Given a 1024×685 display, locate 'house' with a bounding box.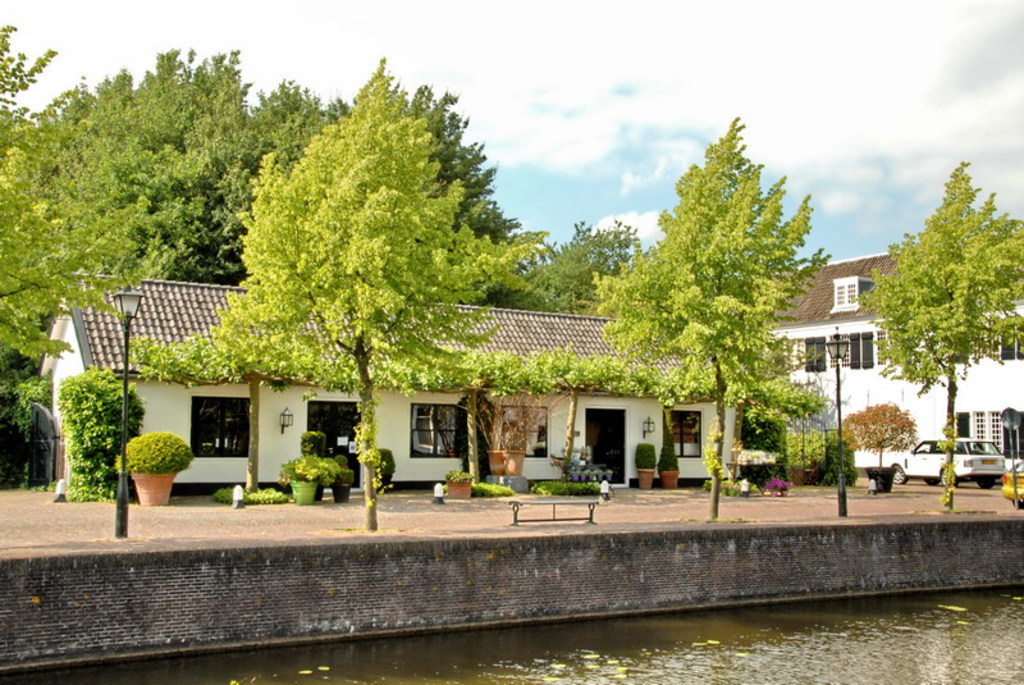
Located: rect(38, 271, 744, 489).
